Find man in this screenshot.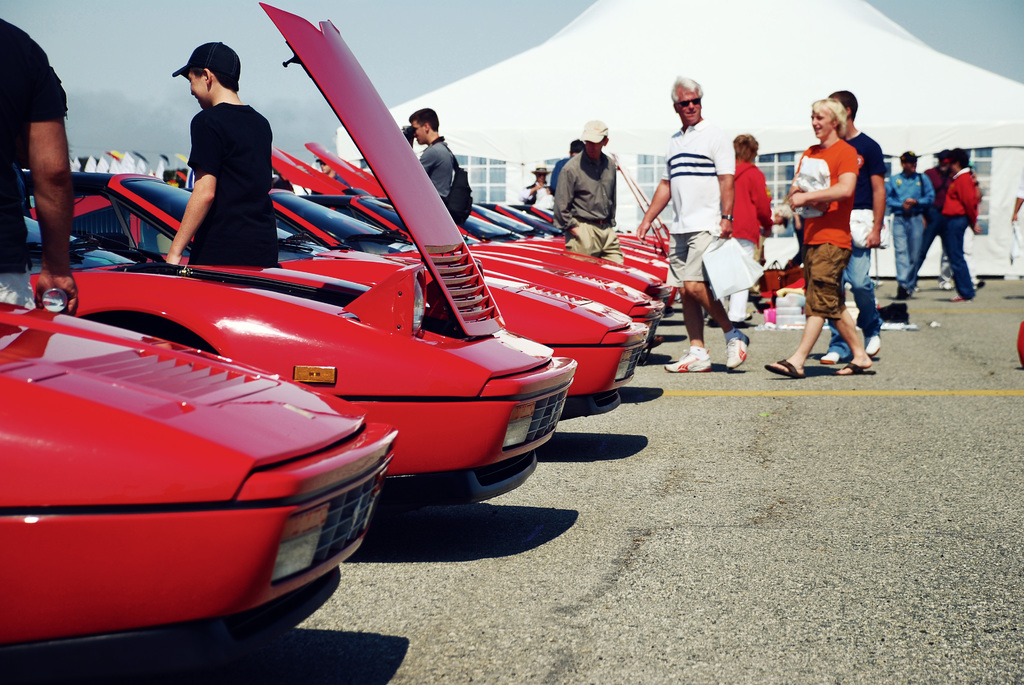
The bounding box for man is (x1=790, y1=97, x2=888, y2=381).
